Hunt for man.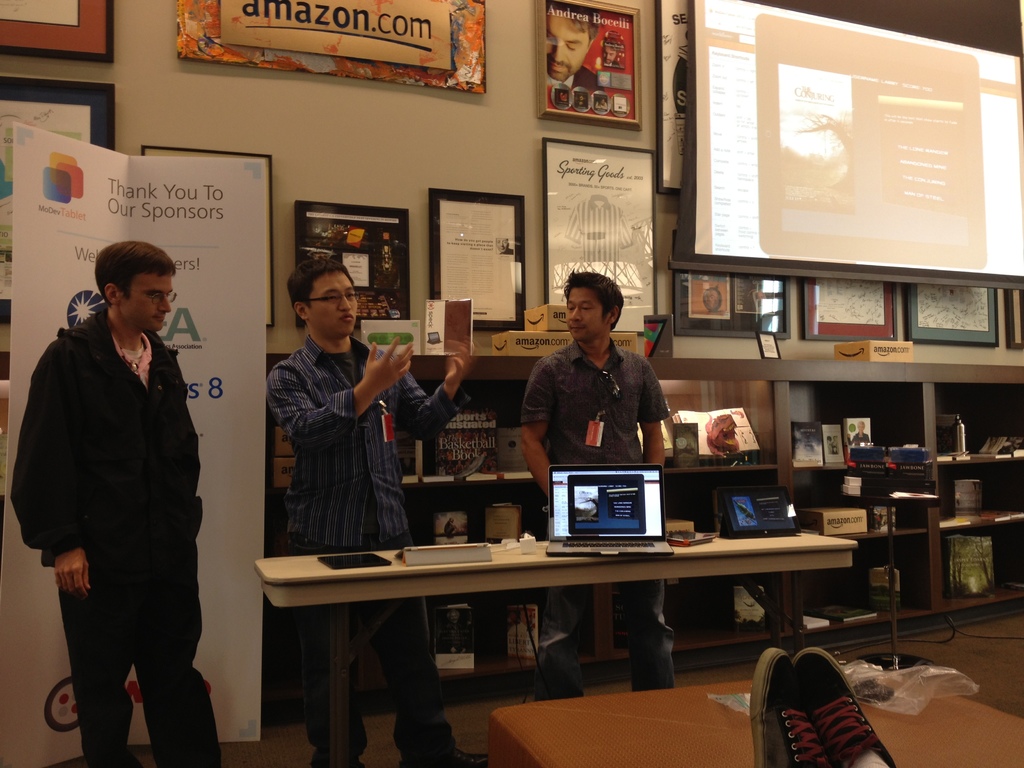
Hunted down at (751, 643, 898, 767).
